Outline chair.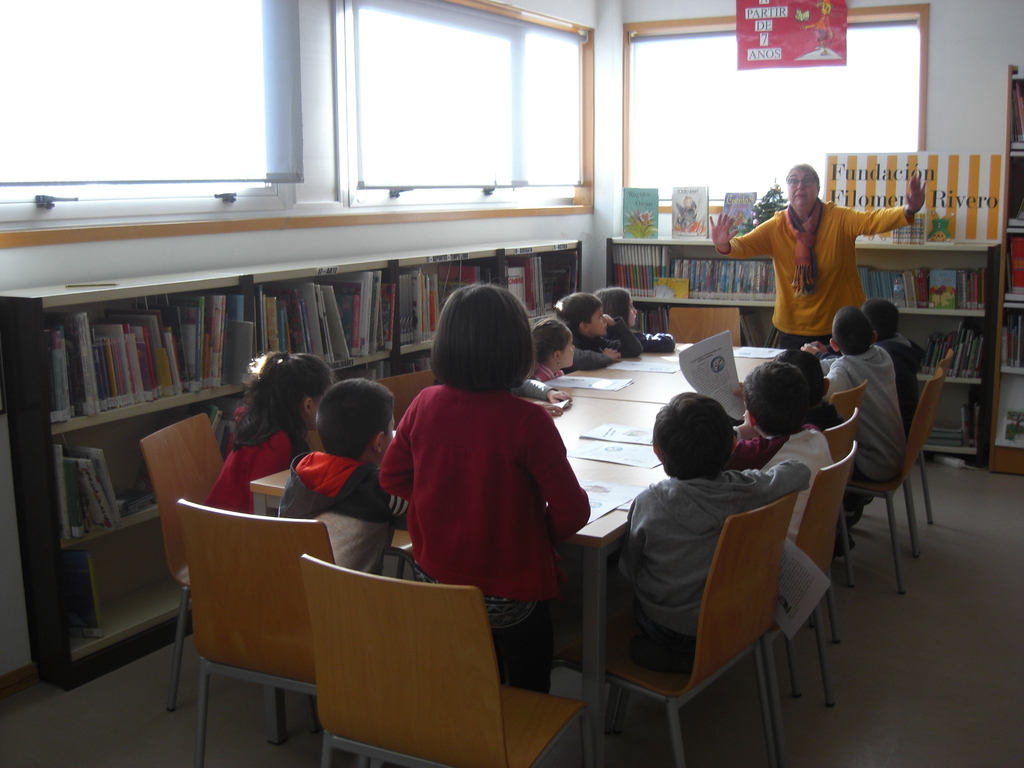
Outline: bbox=(665, 307, 742, 351).
